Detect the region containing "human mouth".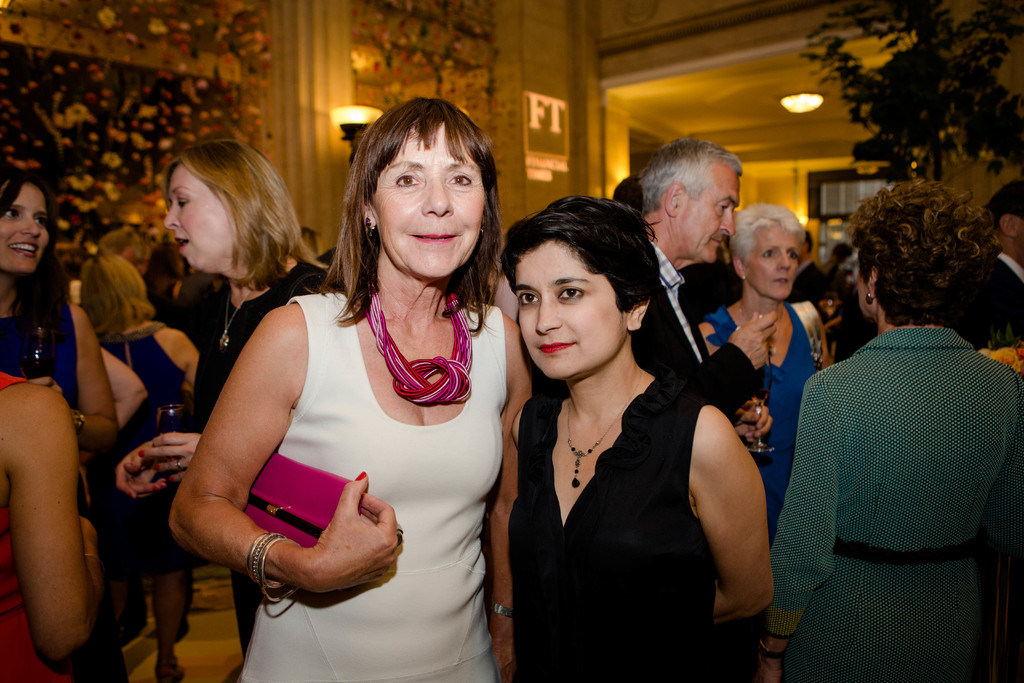
[5, 240, 35, 256].
